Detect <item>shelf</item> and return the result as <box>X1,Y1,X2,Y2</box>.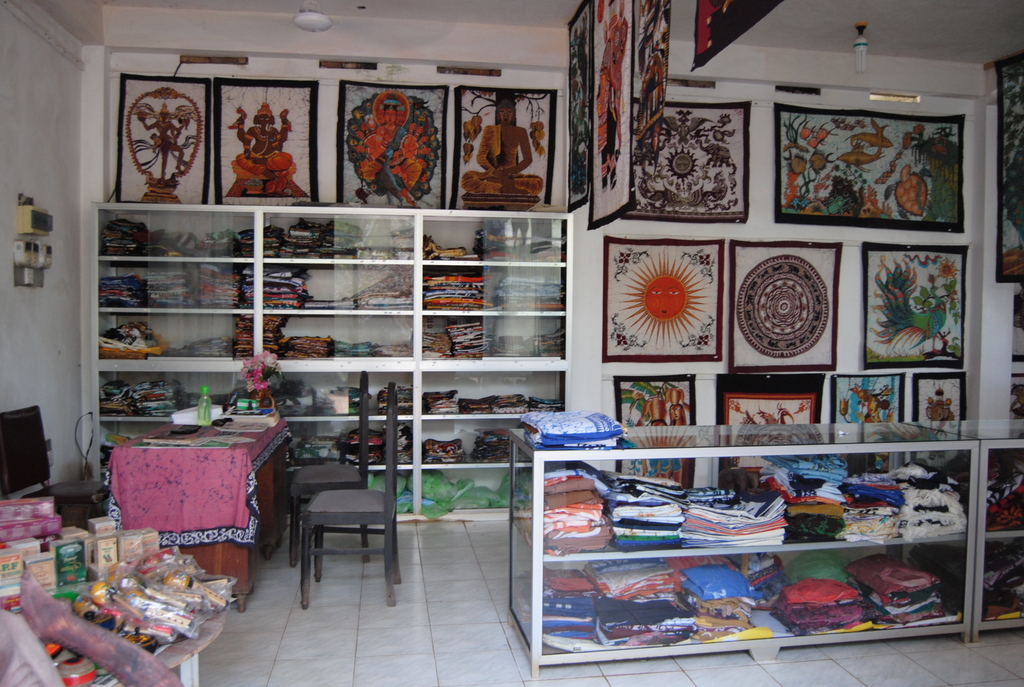
<box>541,452,972,658</box>.
